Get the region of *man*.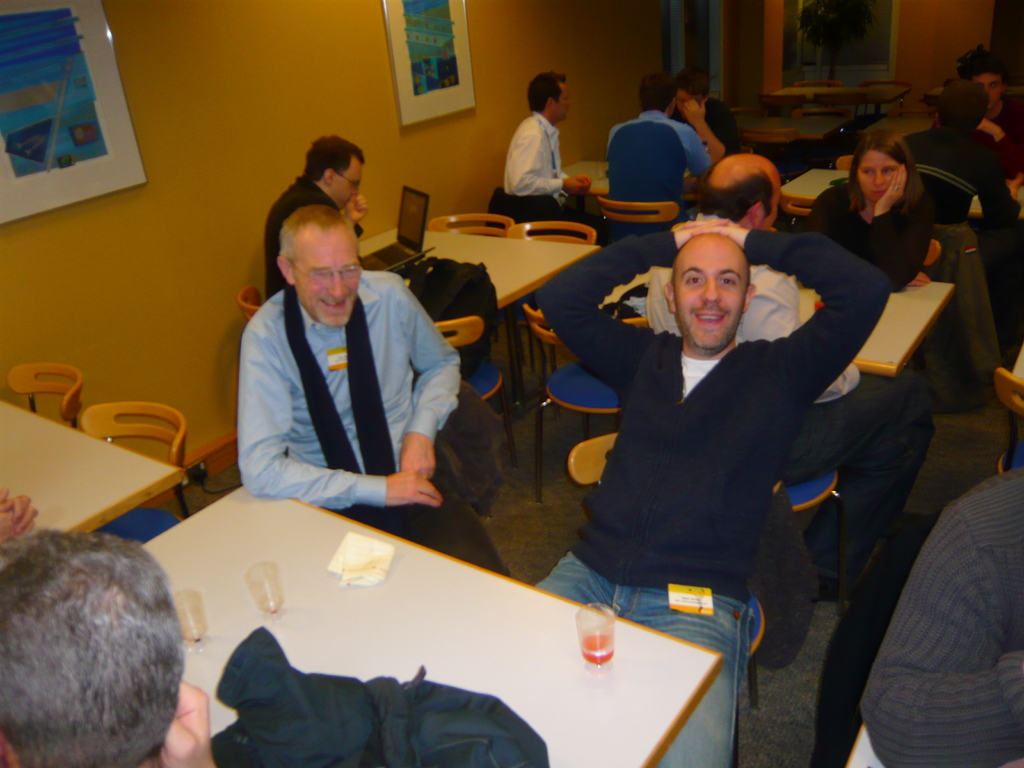
bbox=(263, 132, 374, 309).
